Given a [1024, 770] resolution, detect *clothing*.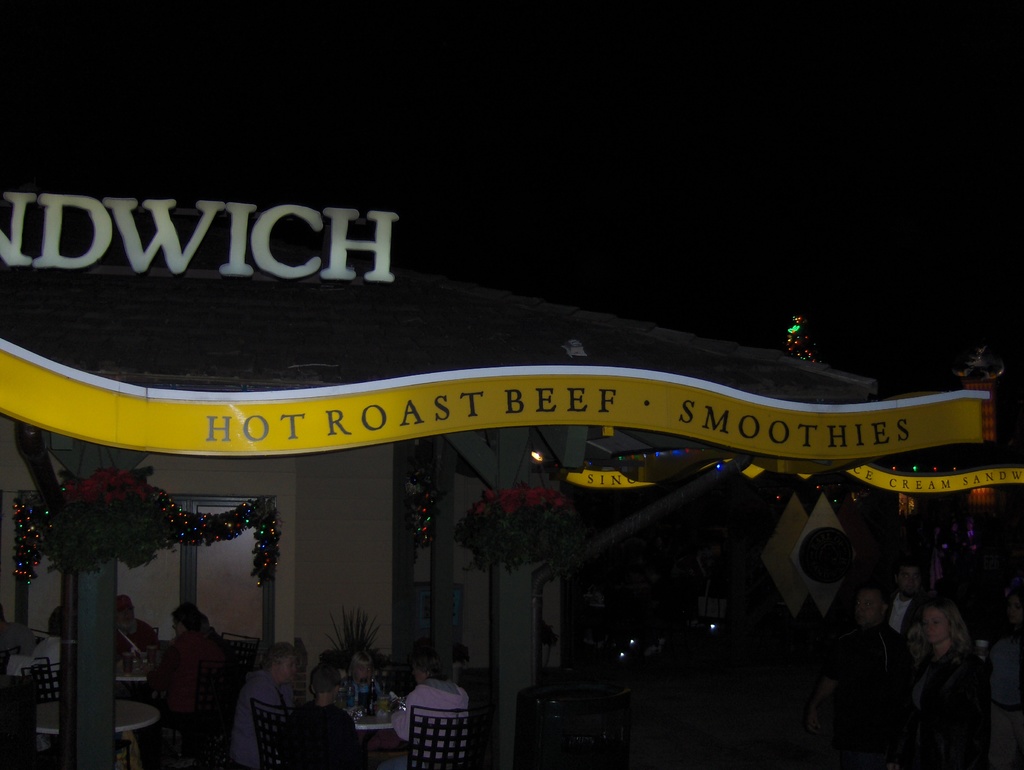
[831, 636, 895, 769].
